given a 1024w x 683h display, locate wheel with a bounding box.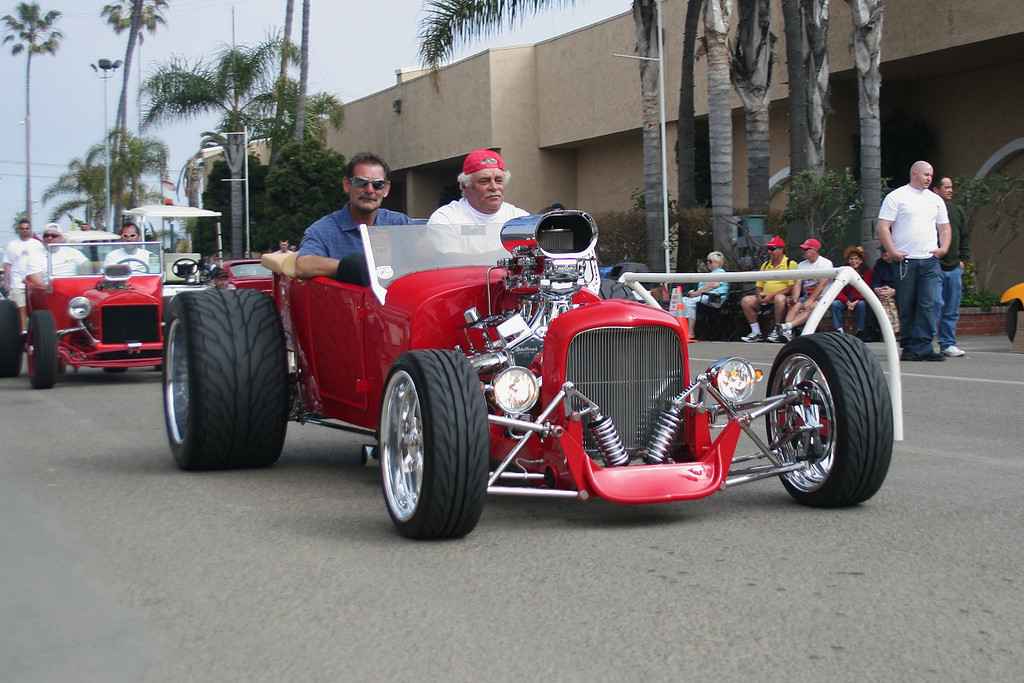
Located: pyautogui.locateOnScreen(155, 362, 163, 374).
